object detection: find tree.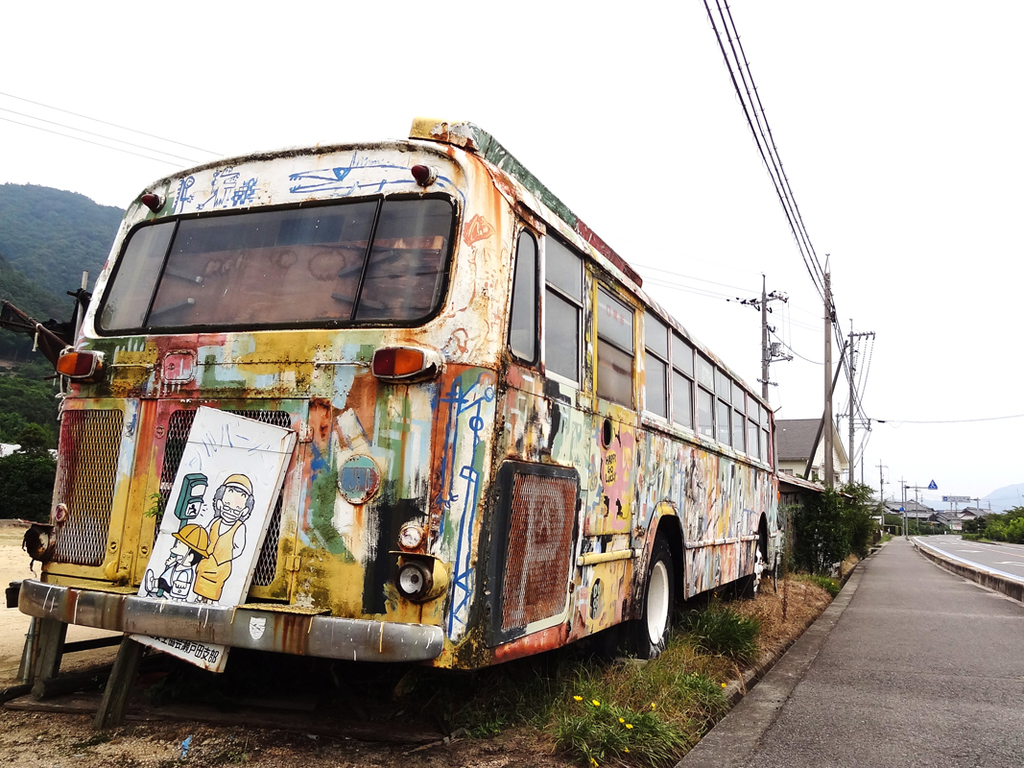
0:449:59:517.
